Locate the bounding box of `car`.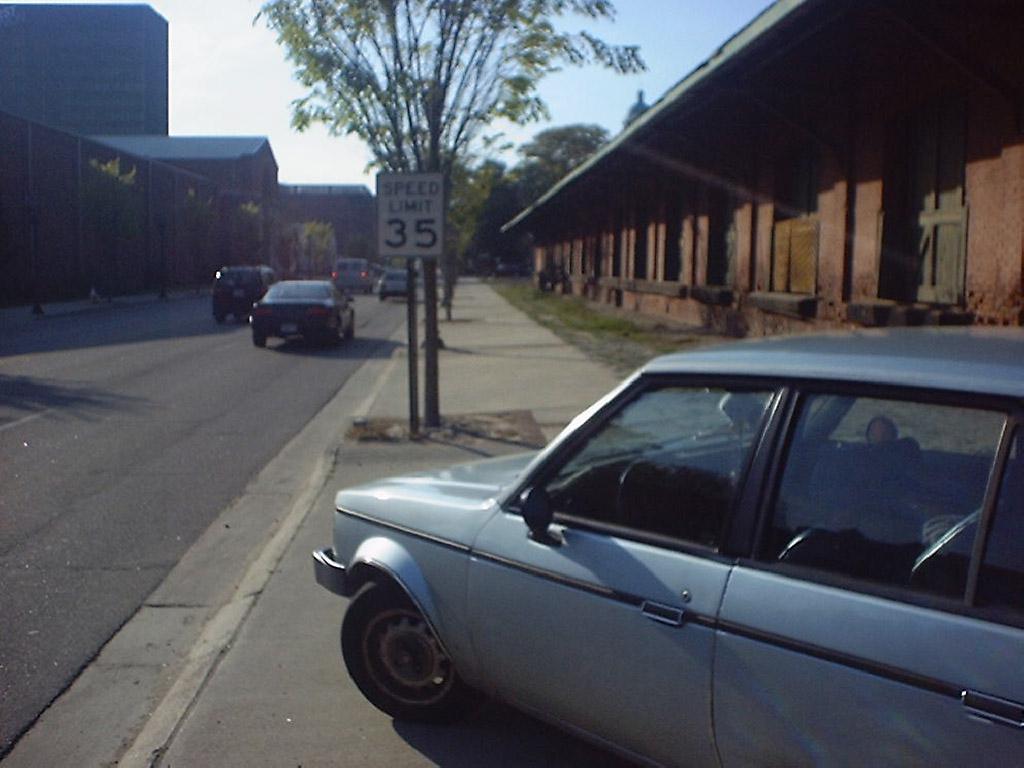
Bounding box: <bbox>333, 257, 379, 288</bbox>.
